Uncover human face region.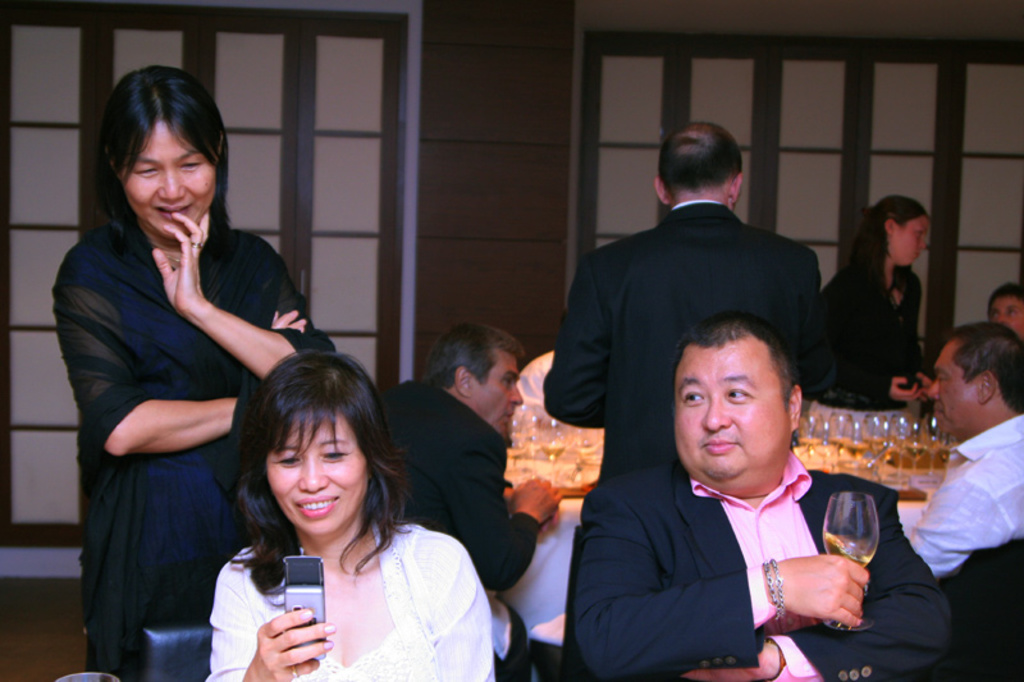
Uncovered: region(893, 216, 928, 265).
